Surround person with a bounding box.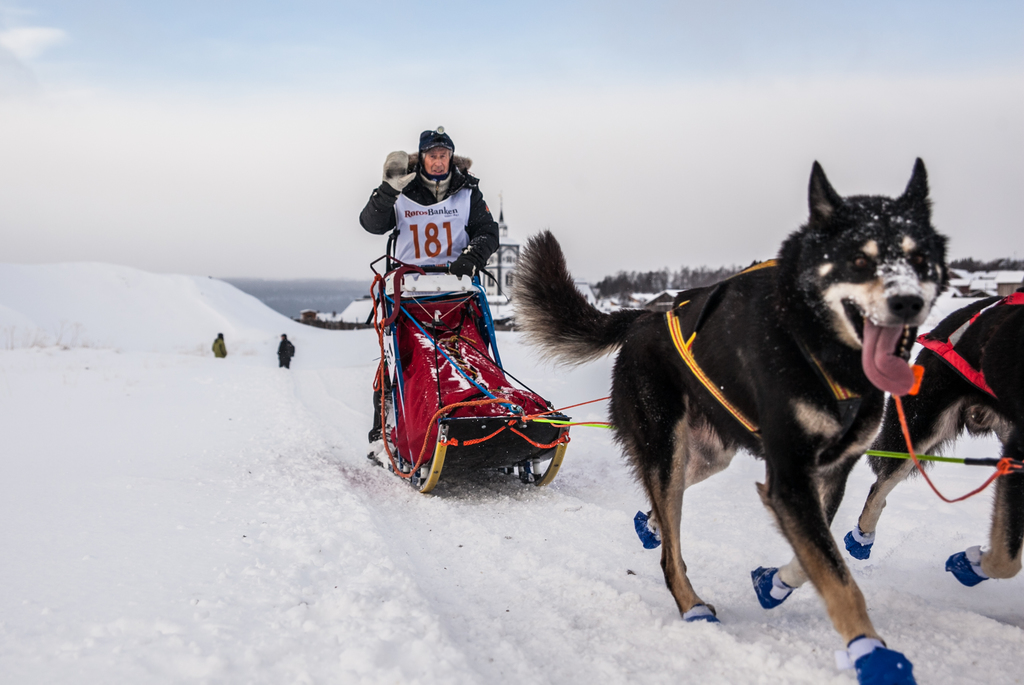
<box>276,329,296,367</box>.
